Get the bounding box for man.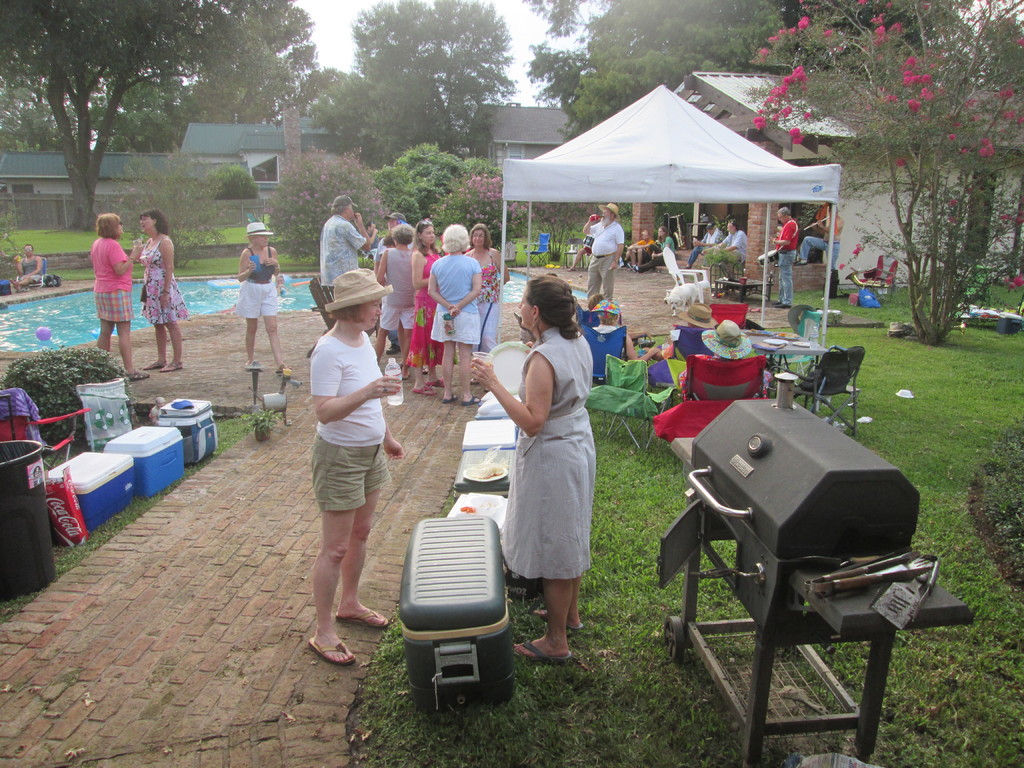
{"left": 317, "top": 193, "right": 374, "bottom": 296}.
